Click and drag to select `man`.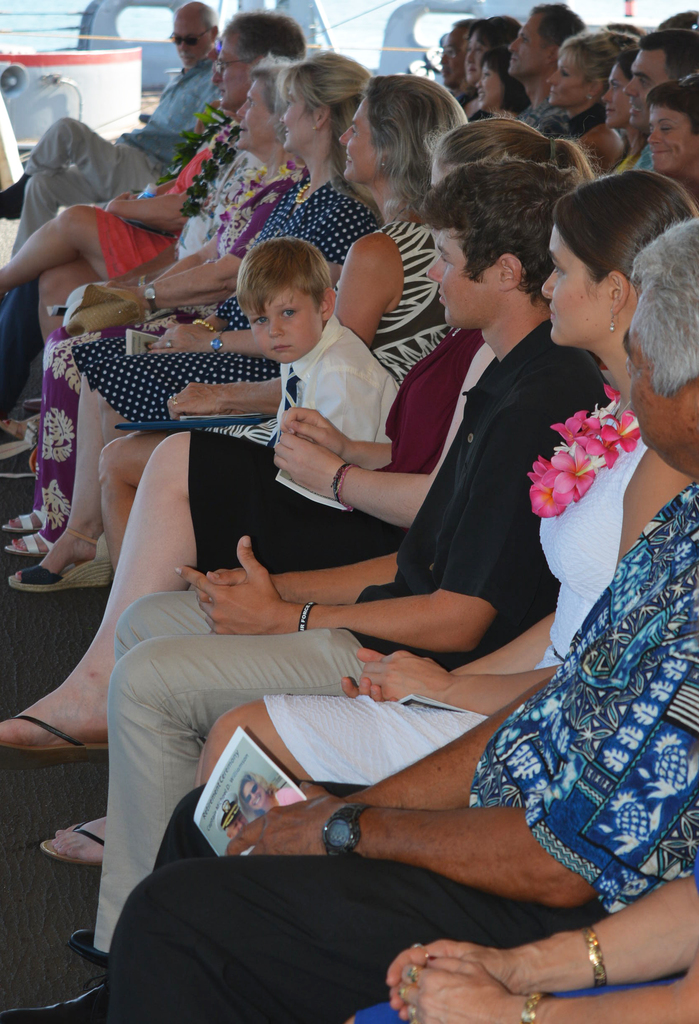
Selection: {"x1": 622, "y1": 30, "x2": 698, "y2": 168}.
